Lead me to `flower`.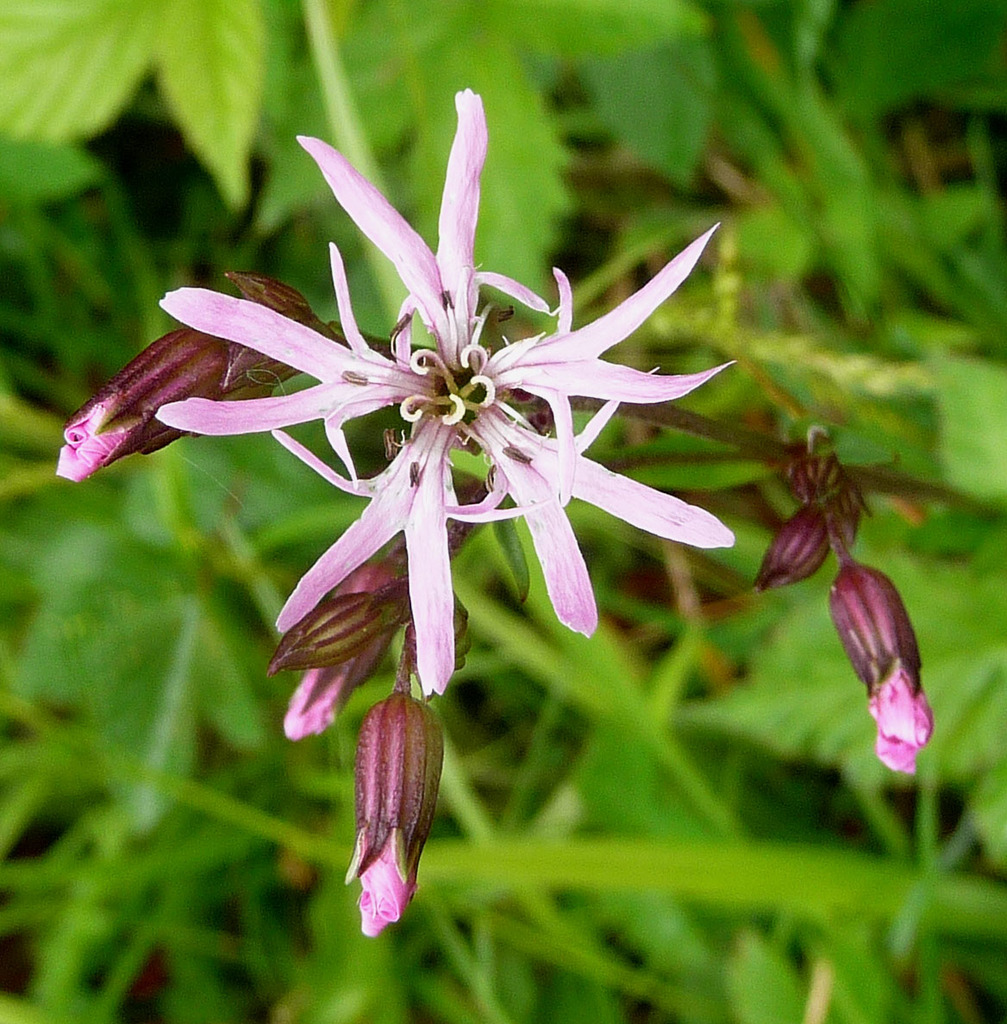
Lead to bbox=(831, 561, 939, 771).
